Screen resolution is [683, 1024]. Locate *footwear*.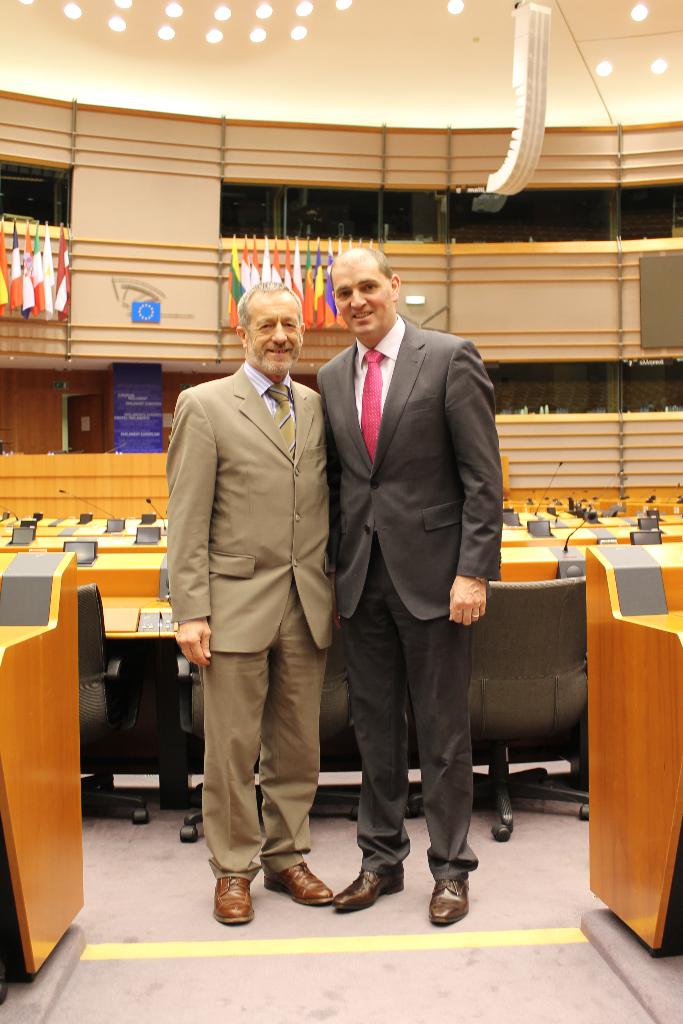
x1=330 y1=863 x2=402 y2=911.
